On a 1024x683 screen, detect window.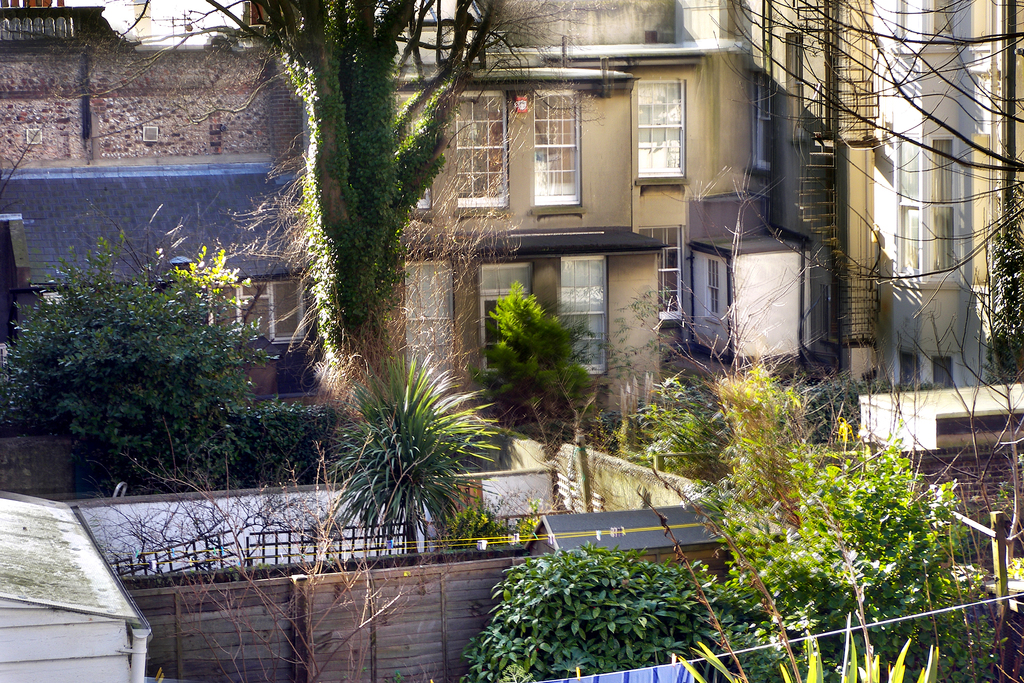
<bbox>690, 245, 734, 360</bbox>.
